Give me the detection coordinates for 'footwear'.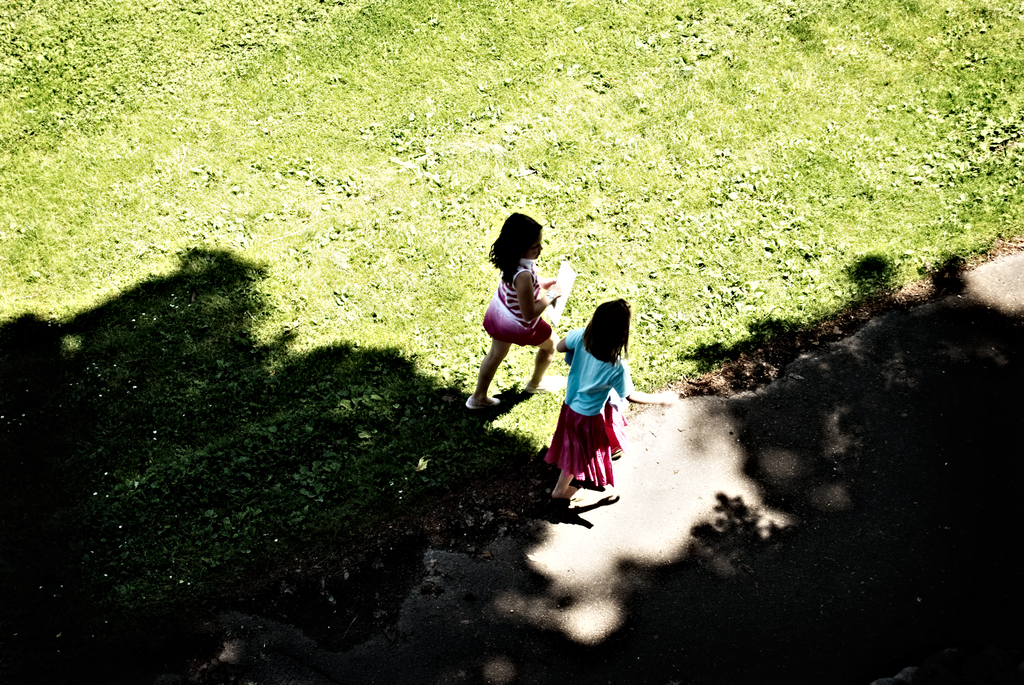
box=[534, 374, 565, 395].
